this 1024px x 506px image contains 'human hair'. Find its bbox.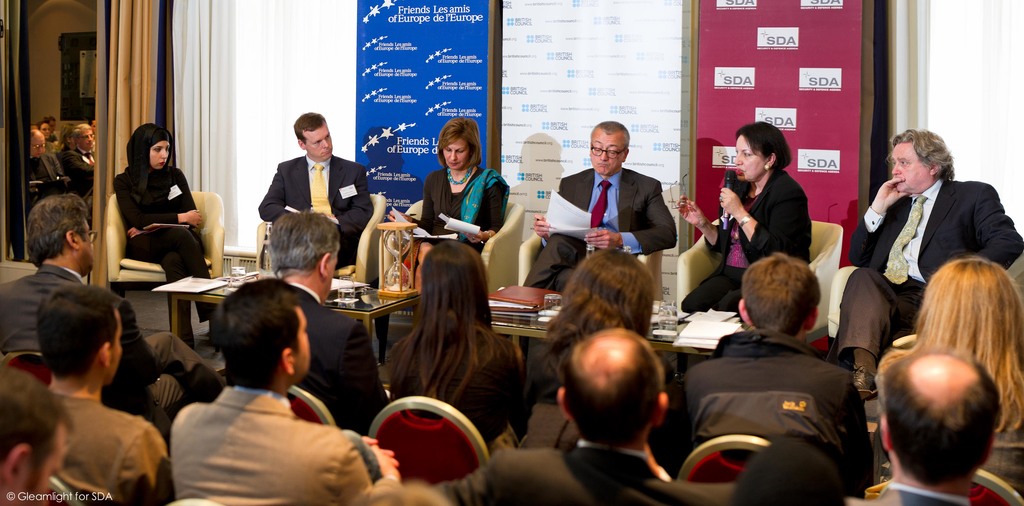
rect(0, 363, 68, 500).
